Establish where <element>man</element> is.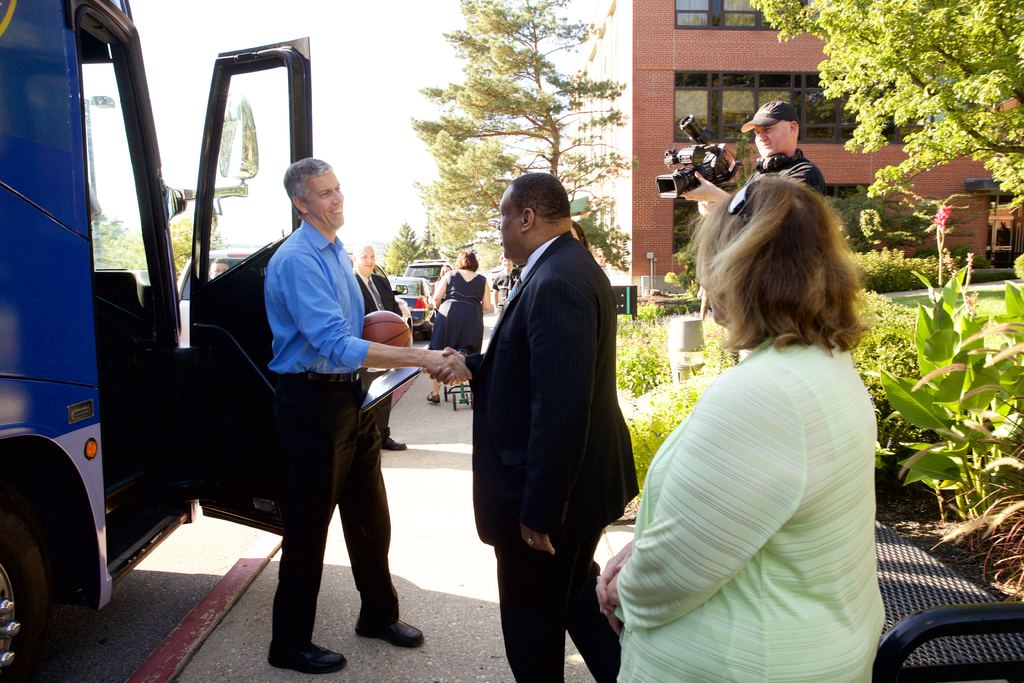
Established at select_region(423, 174, 640, 682).
